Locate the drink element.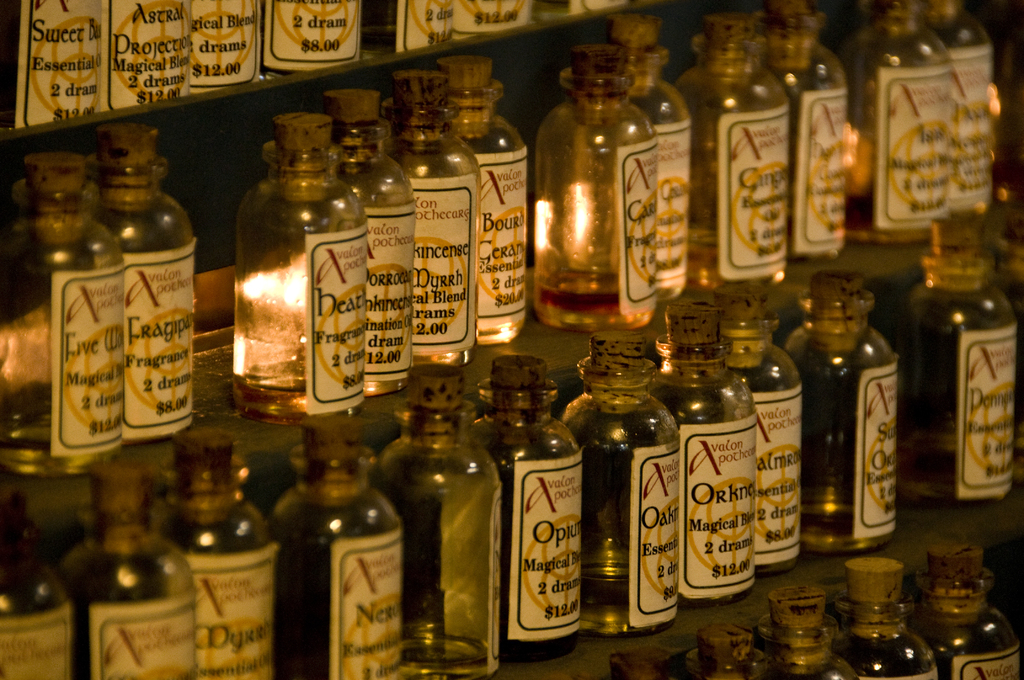
Element bbox: detection(436, 53, 526, 337).
